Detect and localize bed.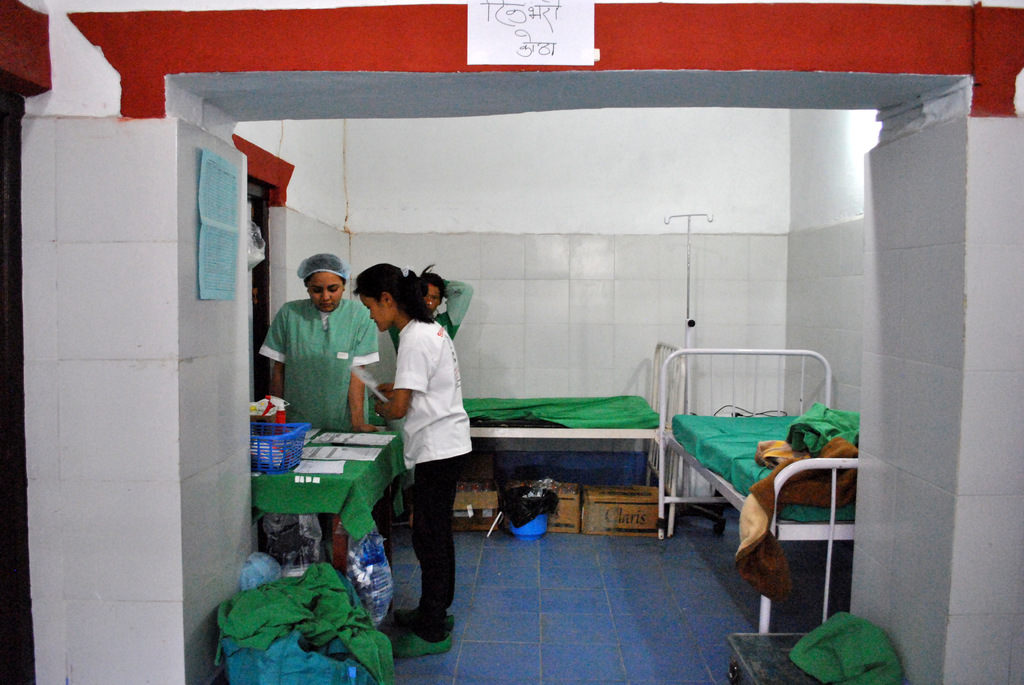
Localized at l=410, t=336, r=680, b=542.
